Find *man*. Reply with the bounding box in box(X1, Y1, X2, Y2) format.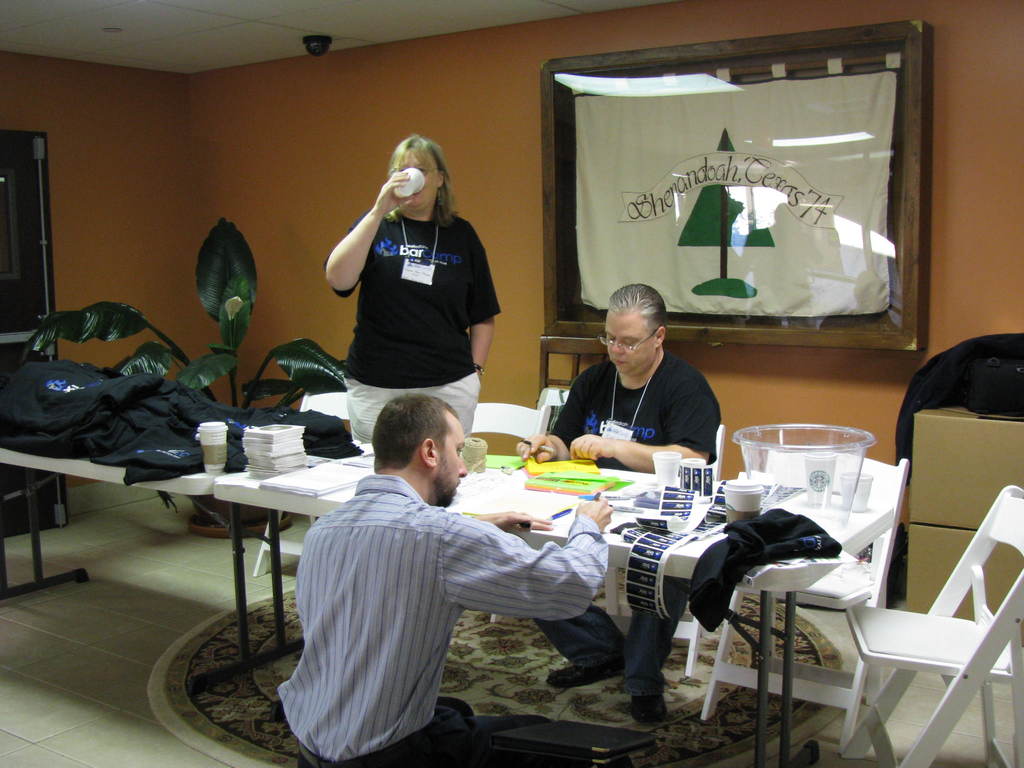
box(518, 285, 719, 735).
